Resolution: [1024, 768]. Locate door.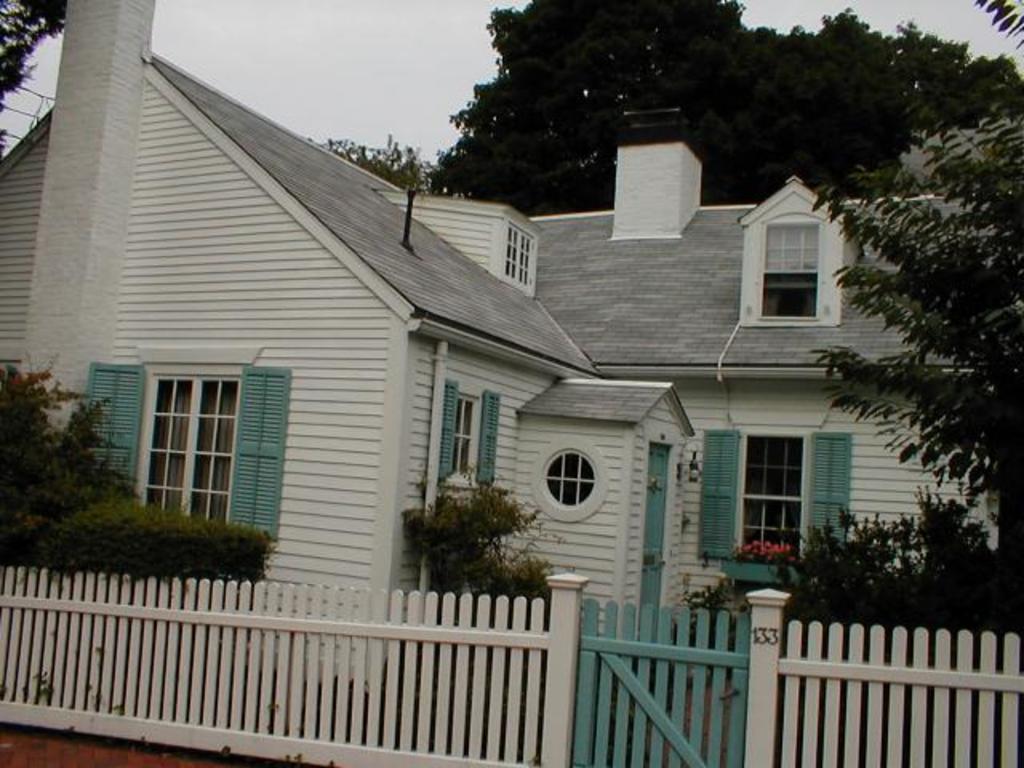
select_region(642, 445, 667, 627).
